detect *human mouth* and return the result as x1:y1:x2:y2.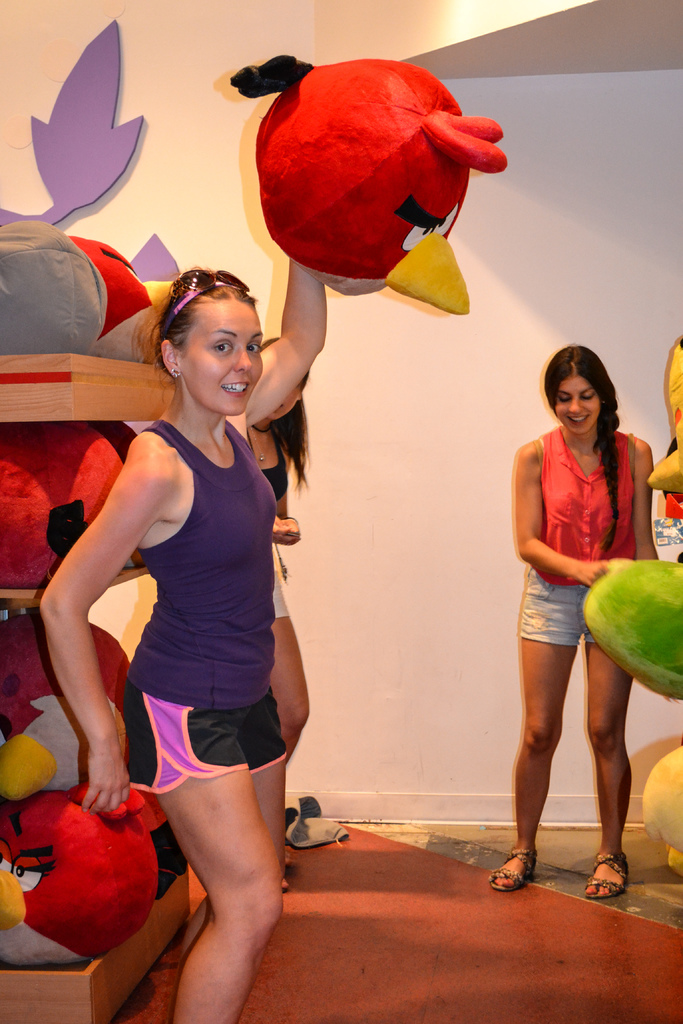
218:383:247:401.
